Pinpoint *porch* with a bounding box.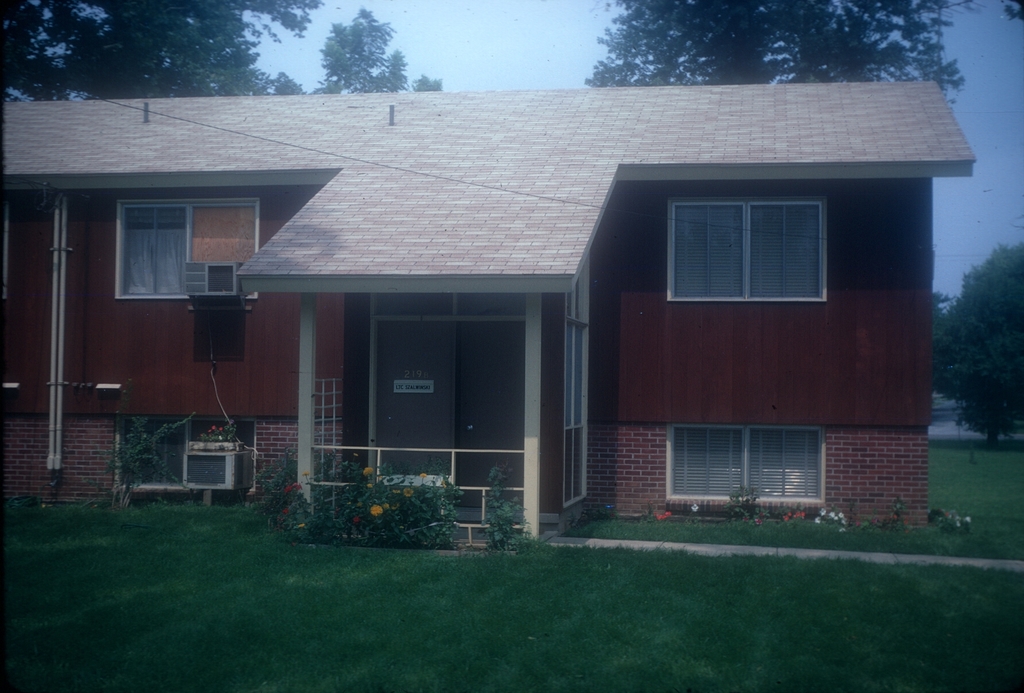
(294, 364, 603, 545).
